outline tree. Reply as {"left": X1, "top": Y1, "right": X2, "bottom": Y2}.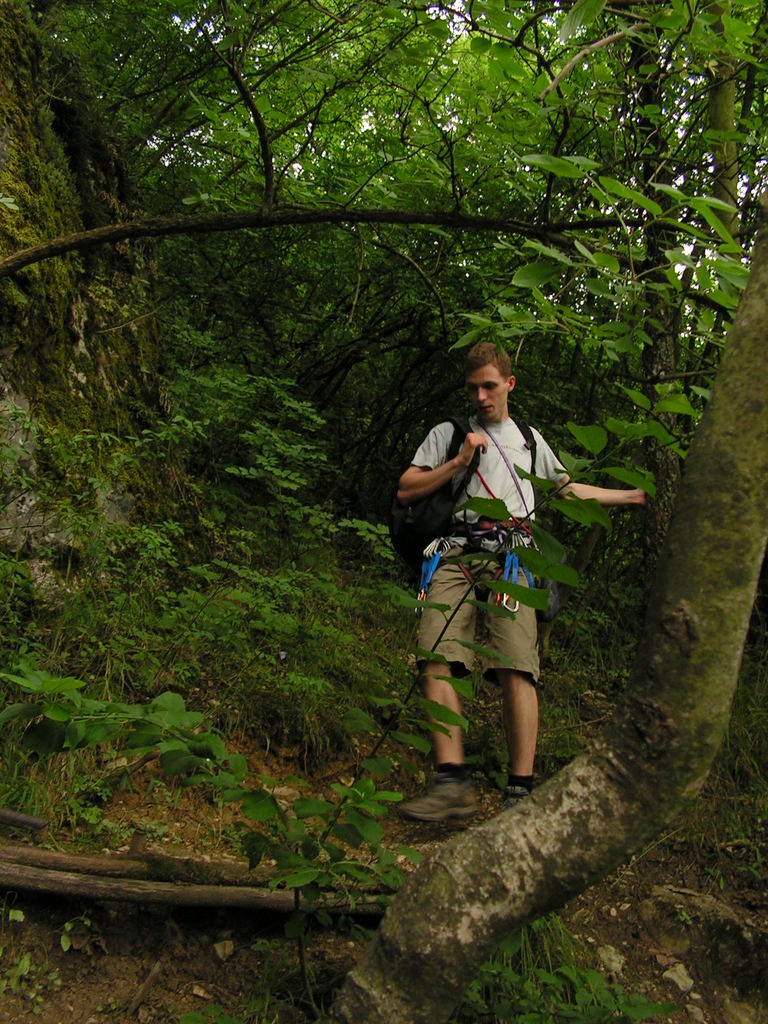
{"left": 0, "top": 0, "right": 767, "bottom": 1012}.
